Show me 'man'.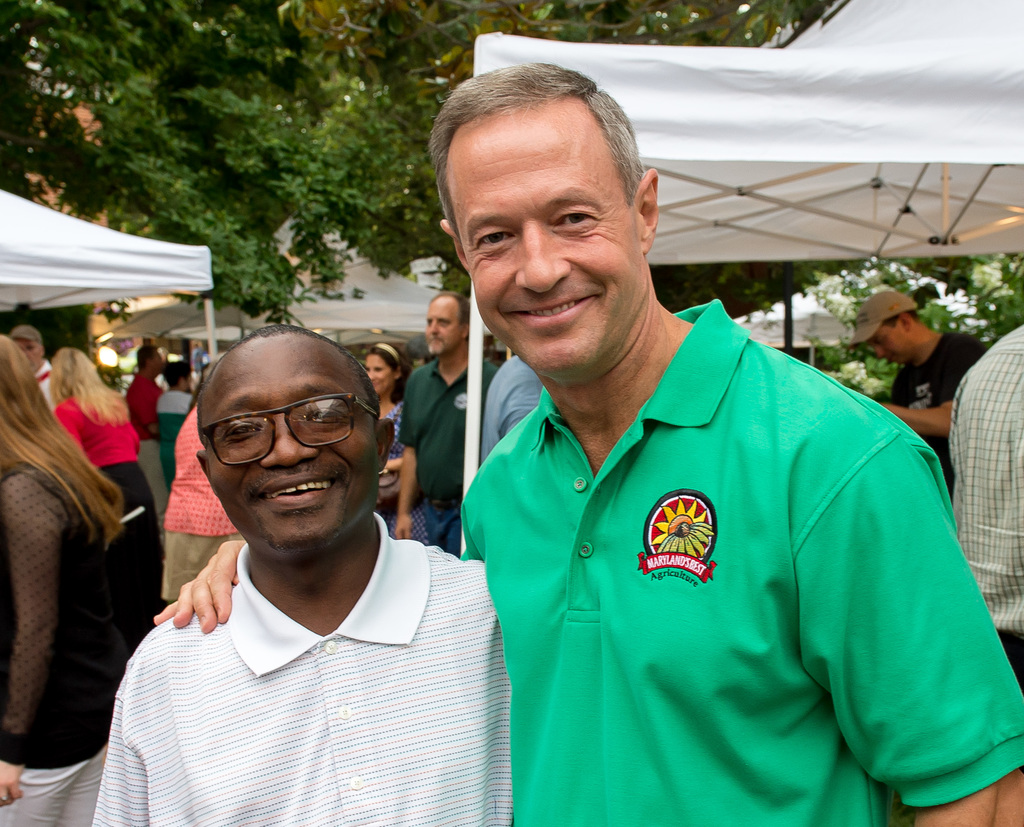
'man' is here: <region>398, 290, 499, 561</region>.
